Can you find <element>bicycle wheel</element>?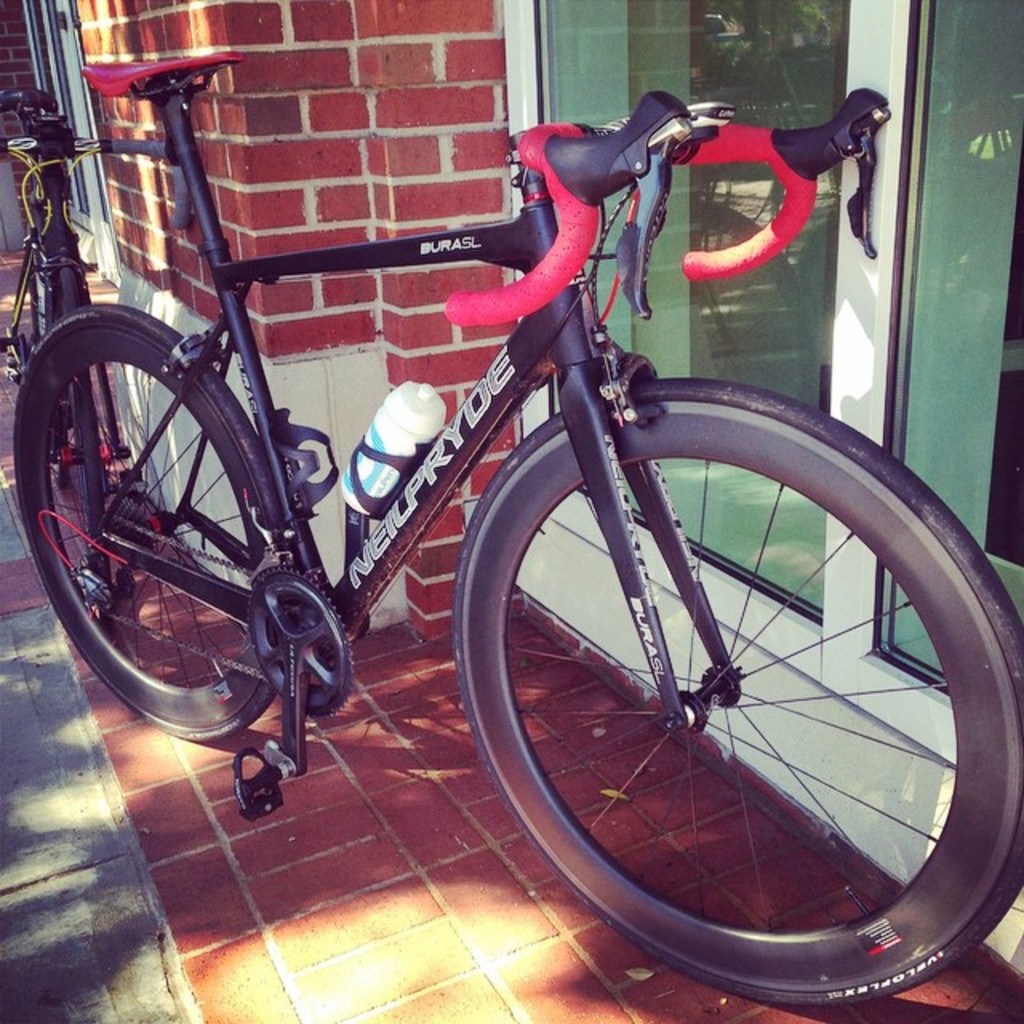
Yes, bounding box: (left=13, top=301, right=304, bottom=746).
